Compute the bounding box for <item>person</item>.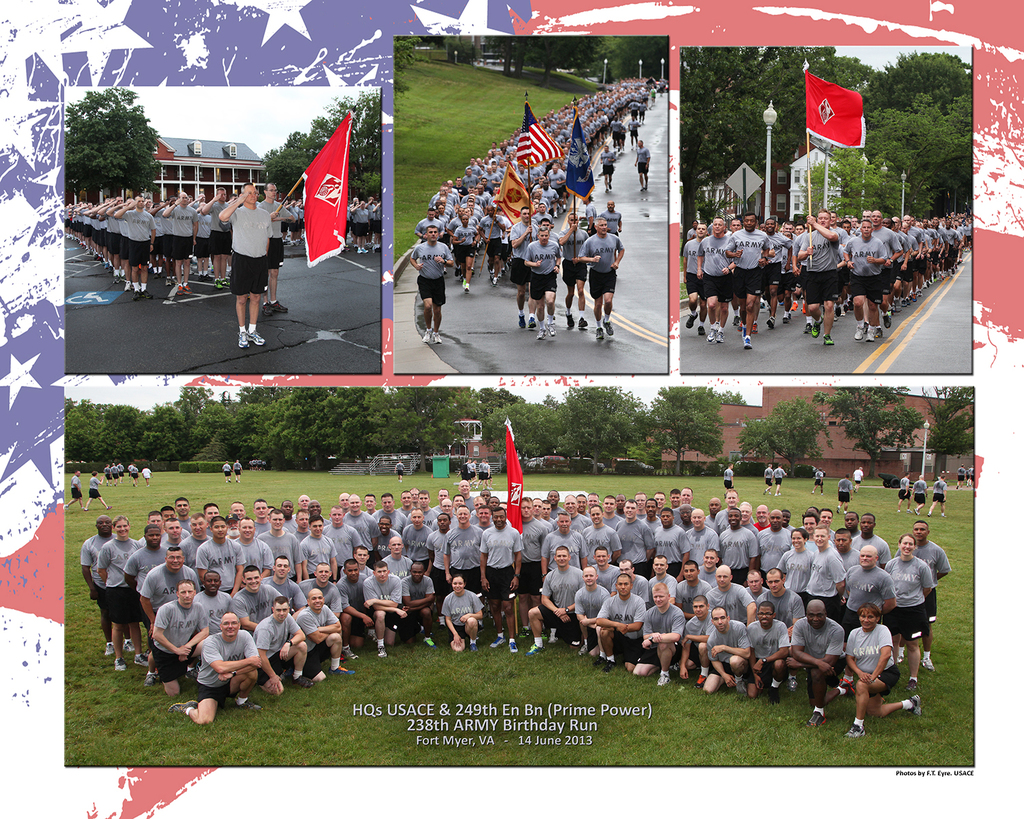
detection(851, 464, 865, 488).
